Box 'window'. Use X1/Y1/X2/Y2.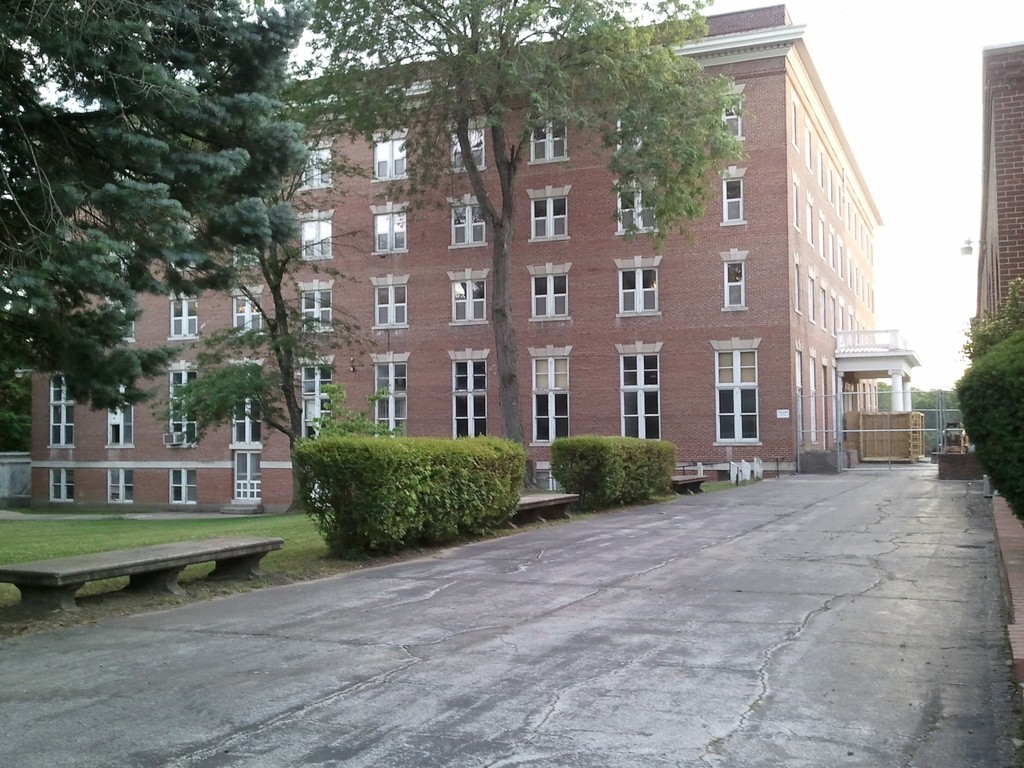
614/344/662/443.
